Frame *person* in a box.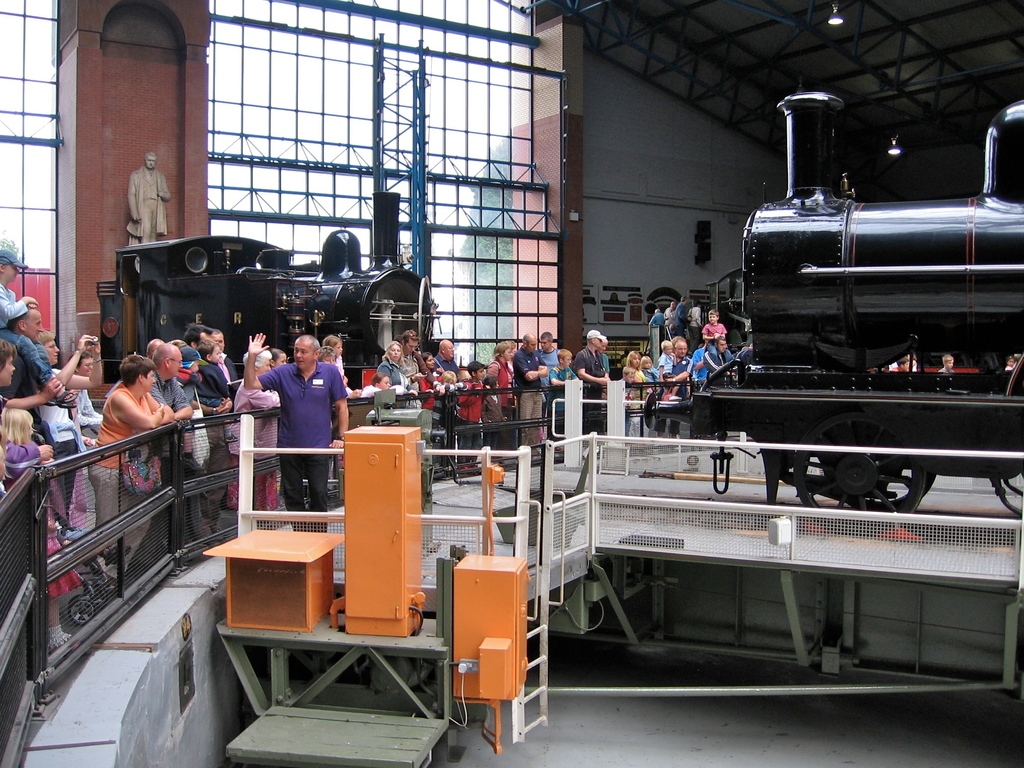
[left=372, top=341, right=414, bottom=393].
